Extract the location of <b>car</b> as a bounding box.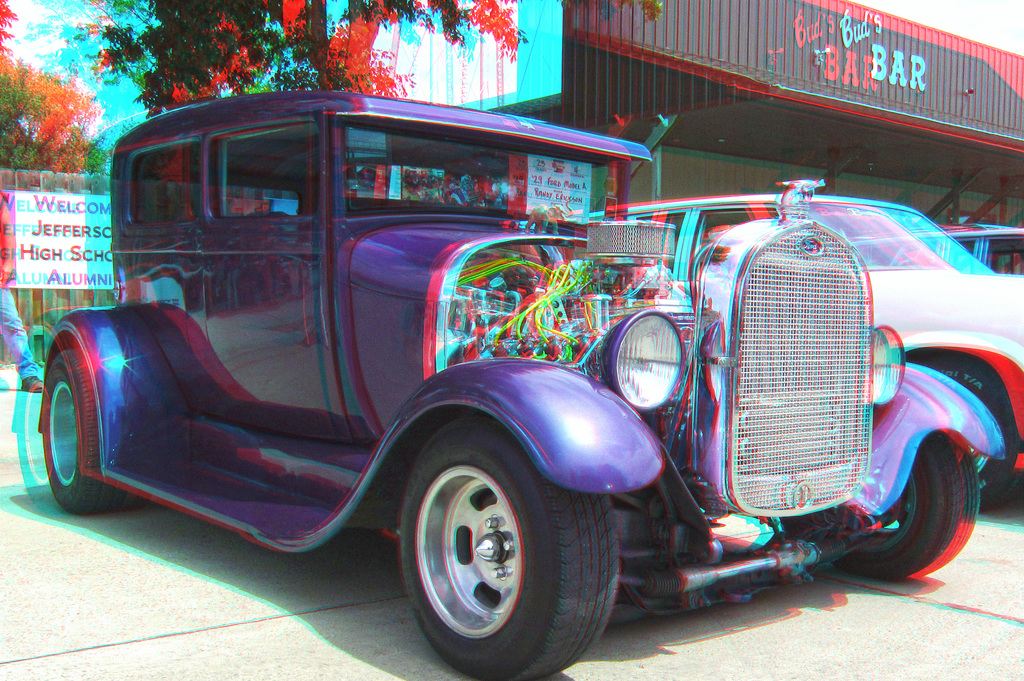
(556, 187, 1023, 511).
